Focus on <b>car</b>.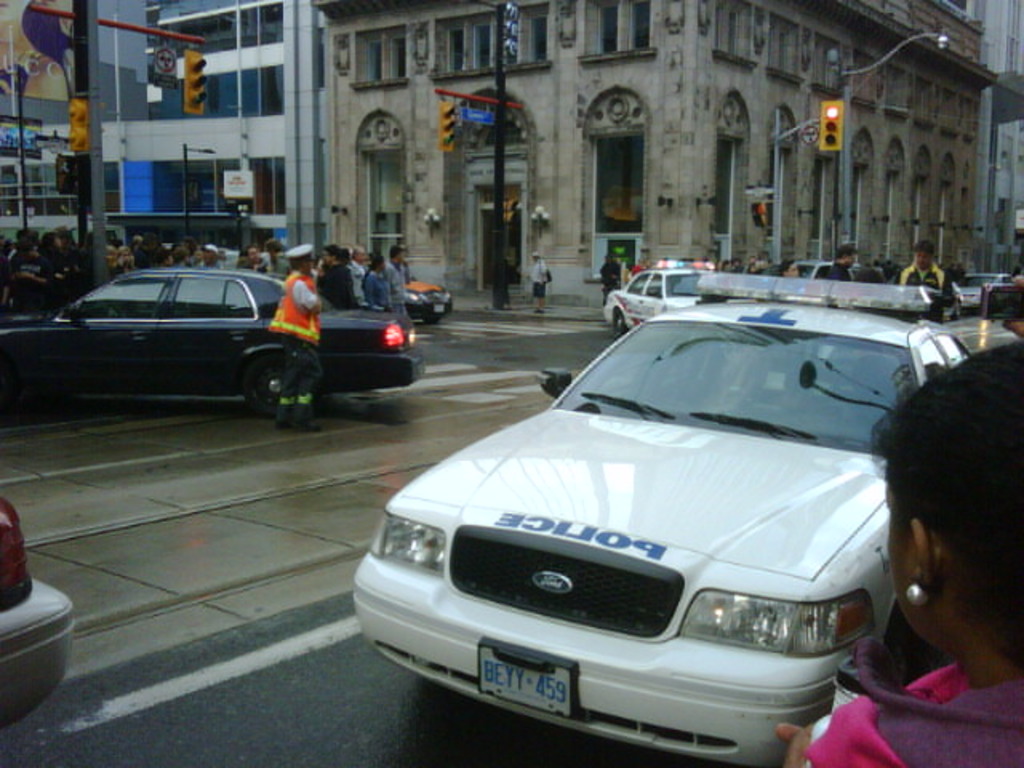
Focused at [x1=317, y1=251, x2=453, y2=323].
